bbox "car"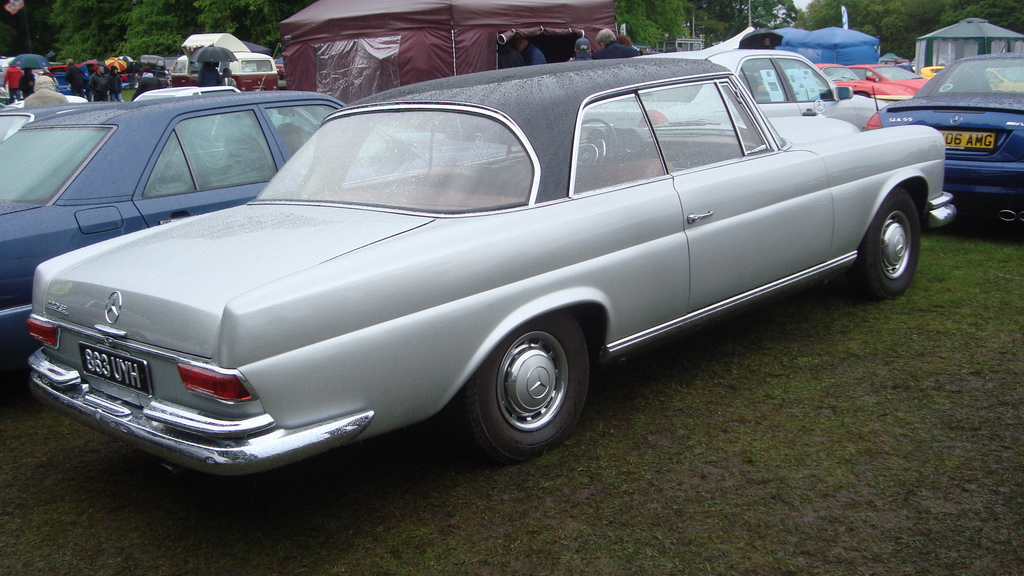
bbox=[587, 51, 884, 124]
